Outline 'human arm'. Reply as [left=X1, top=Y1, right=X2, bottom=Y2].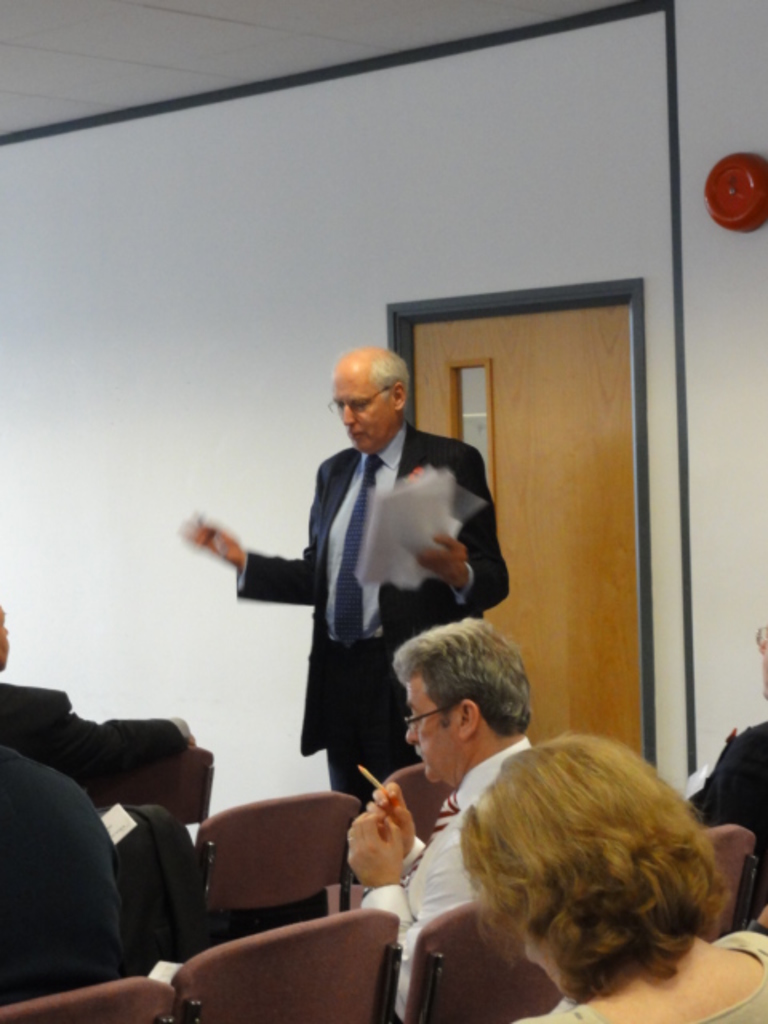
[left=179, top=472, right=330, bottom=605].
